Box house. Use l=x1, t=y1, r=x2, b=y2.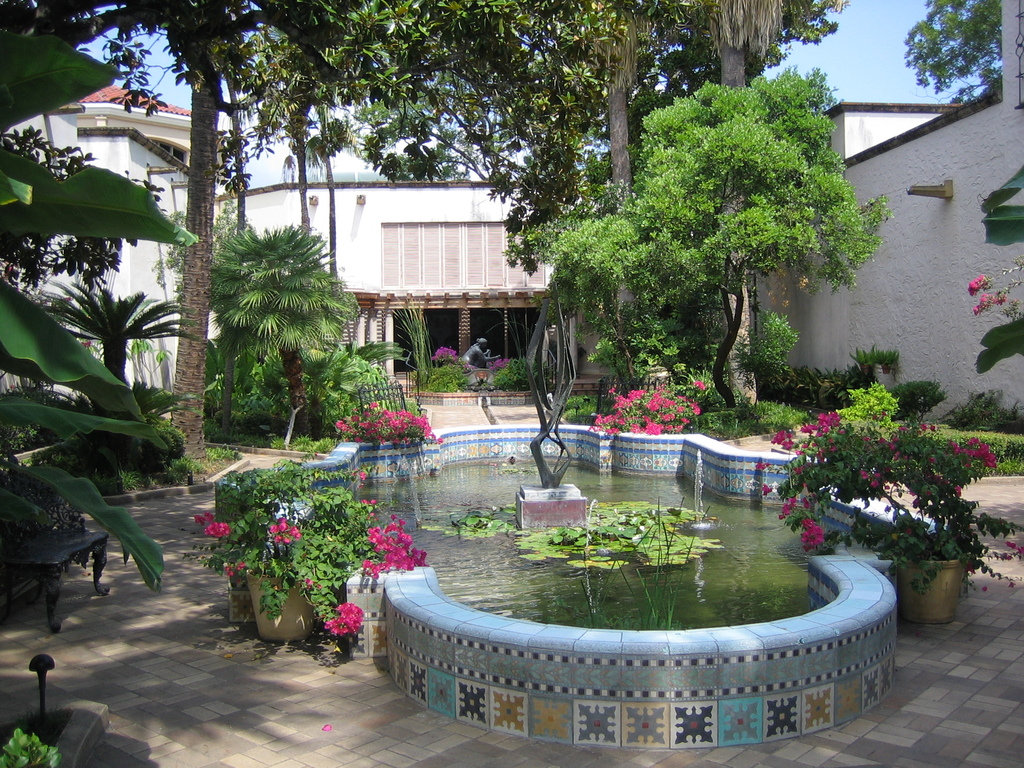
l=751, t=92, r=1020, b=419.
